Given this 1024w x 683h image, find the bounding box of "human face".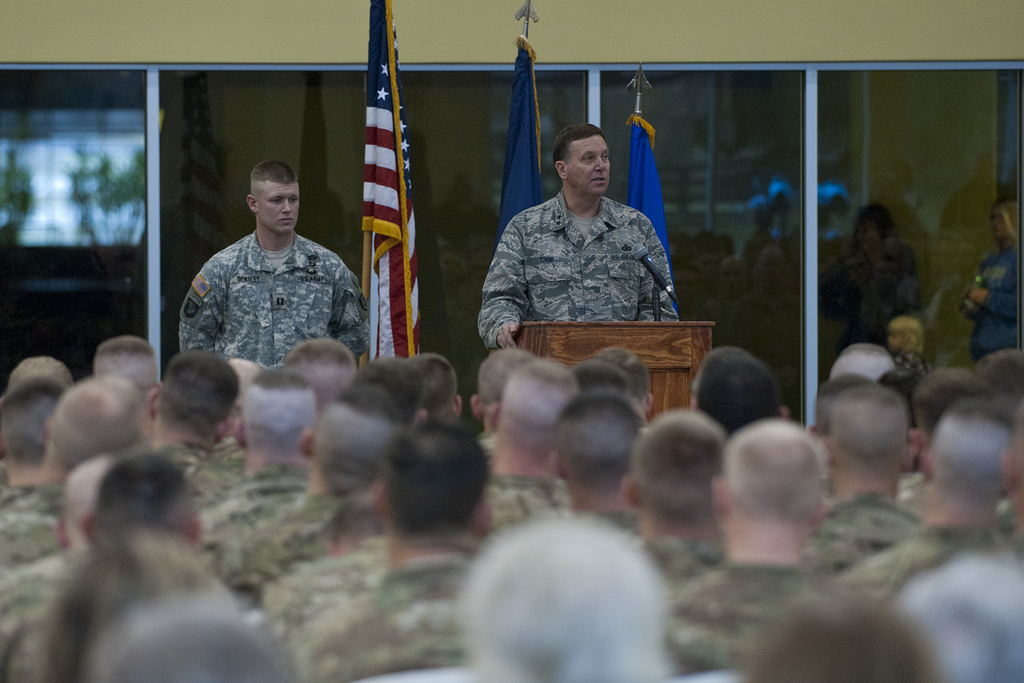
select_region(988, 212, 1012, 242).
